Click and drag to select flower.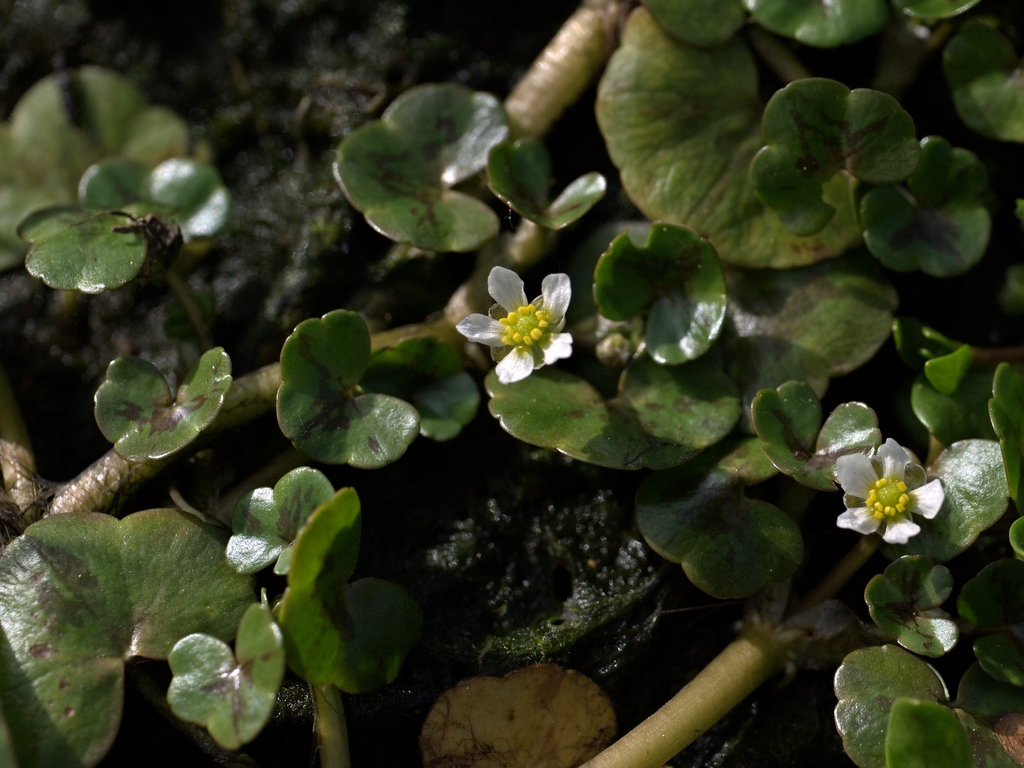
Selection: crop(842, 436, 941, 541).
